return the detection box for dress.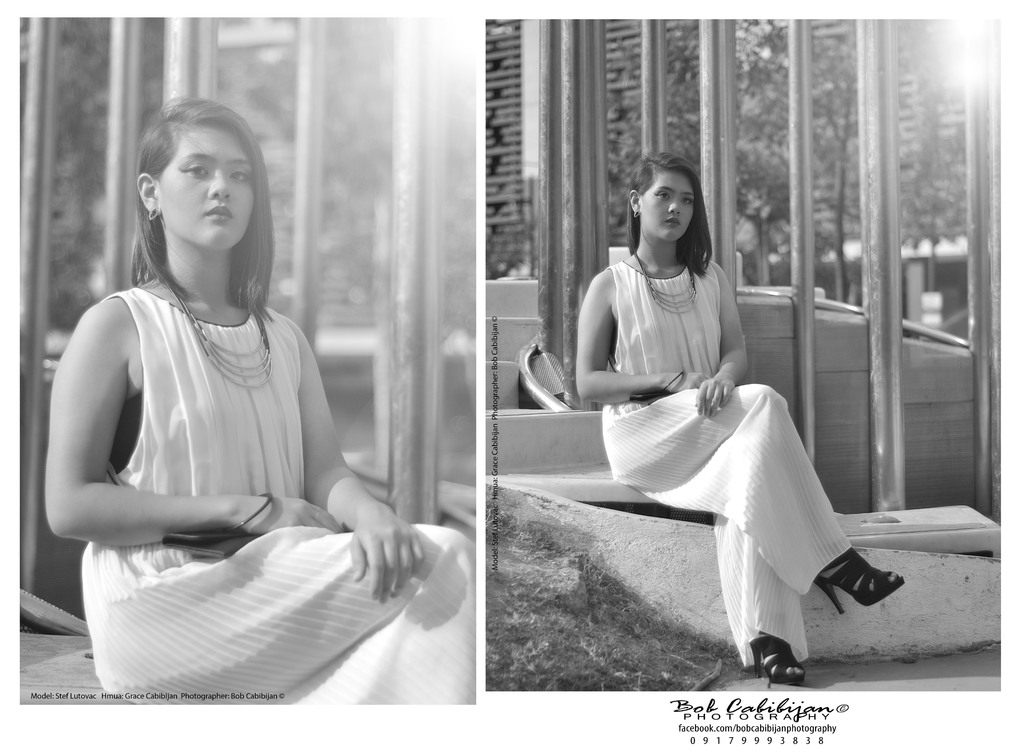
x1=596 y1=247 x2=865 y2=677.
